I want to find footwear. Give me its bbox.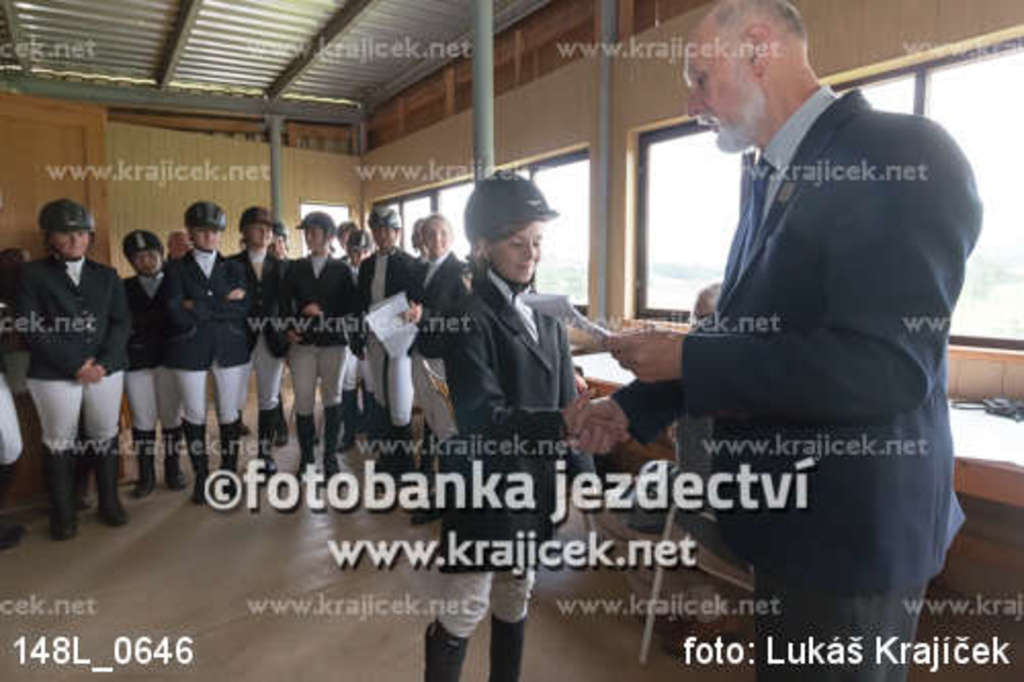
(293, 412, 319, 479).
